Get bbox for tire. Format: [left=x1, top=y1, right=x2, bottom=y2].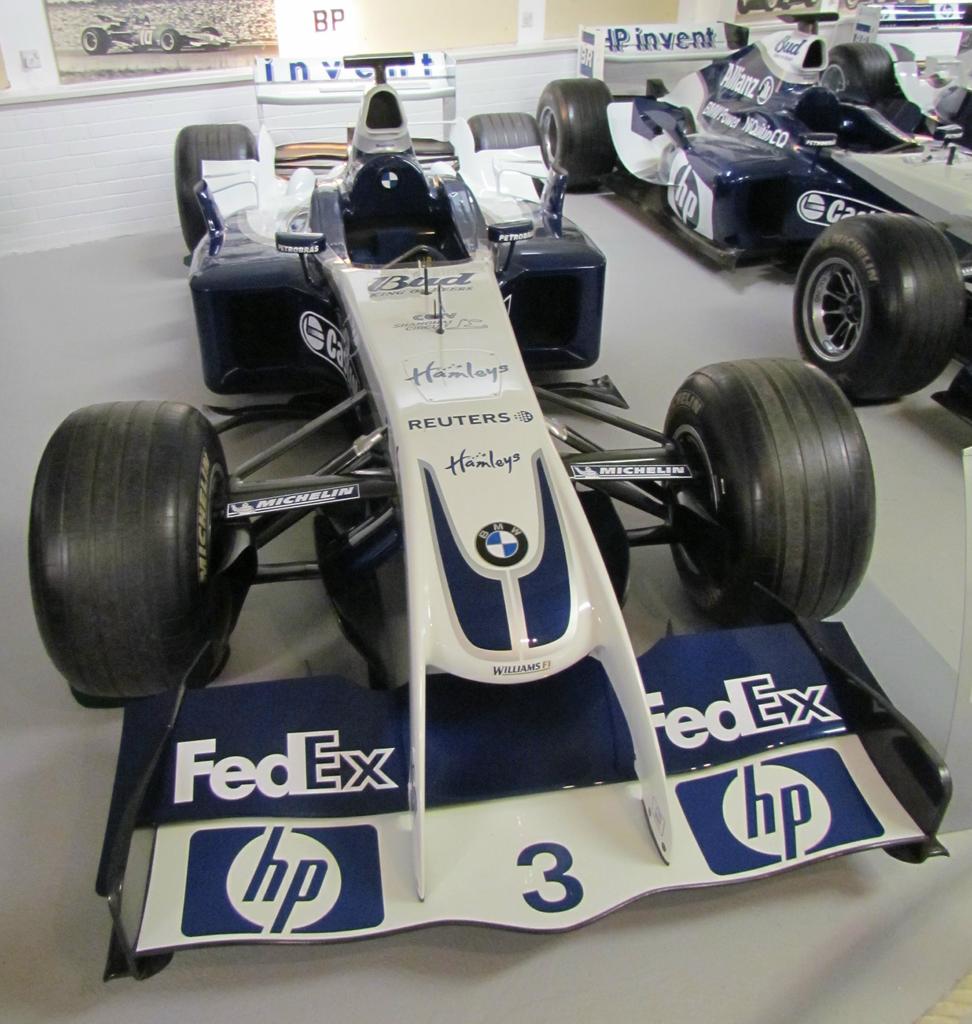
[left=469, top=111, right=542, bottom=151].
